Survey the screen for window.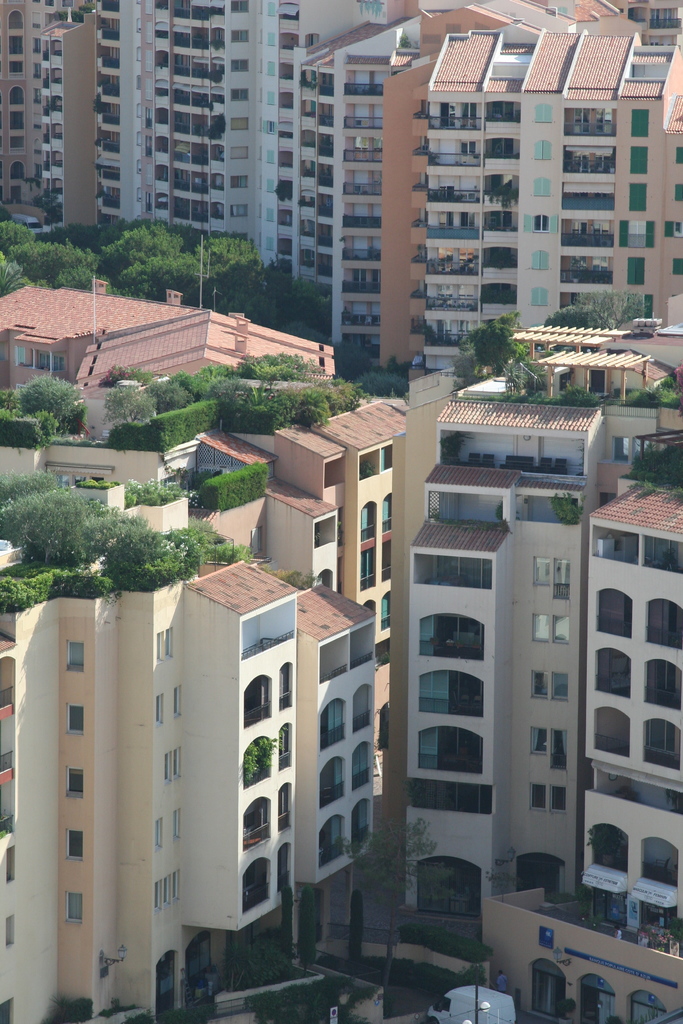
Survey found: 411 725 486 772.
